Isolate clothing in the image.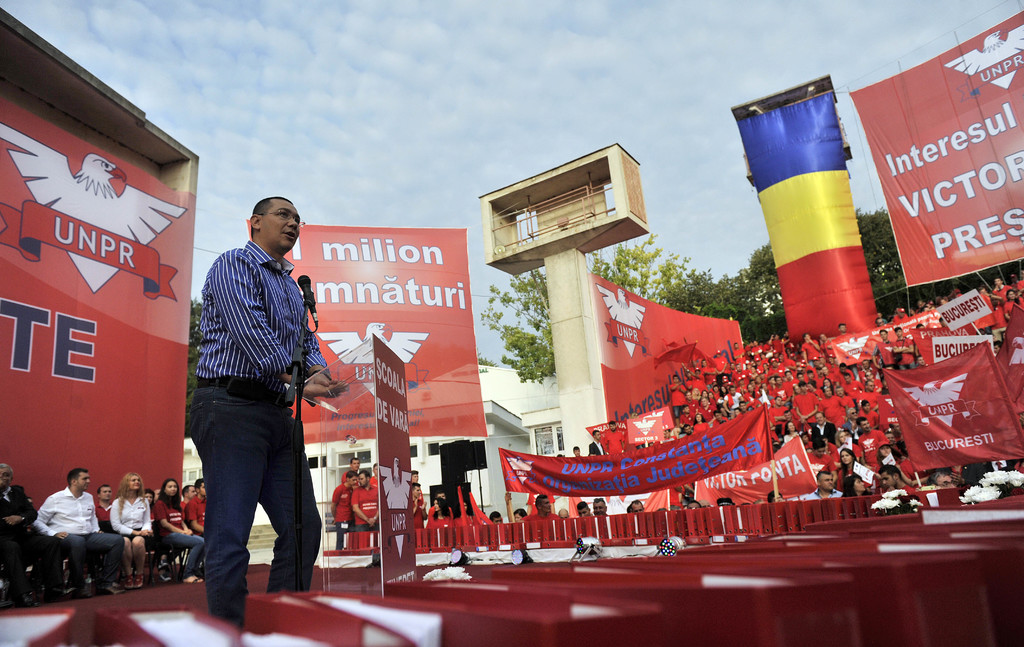
Isolated region: [332, 482, 349, 552].
